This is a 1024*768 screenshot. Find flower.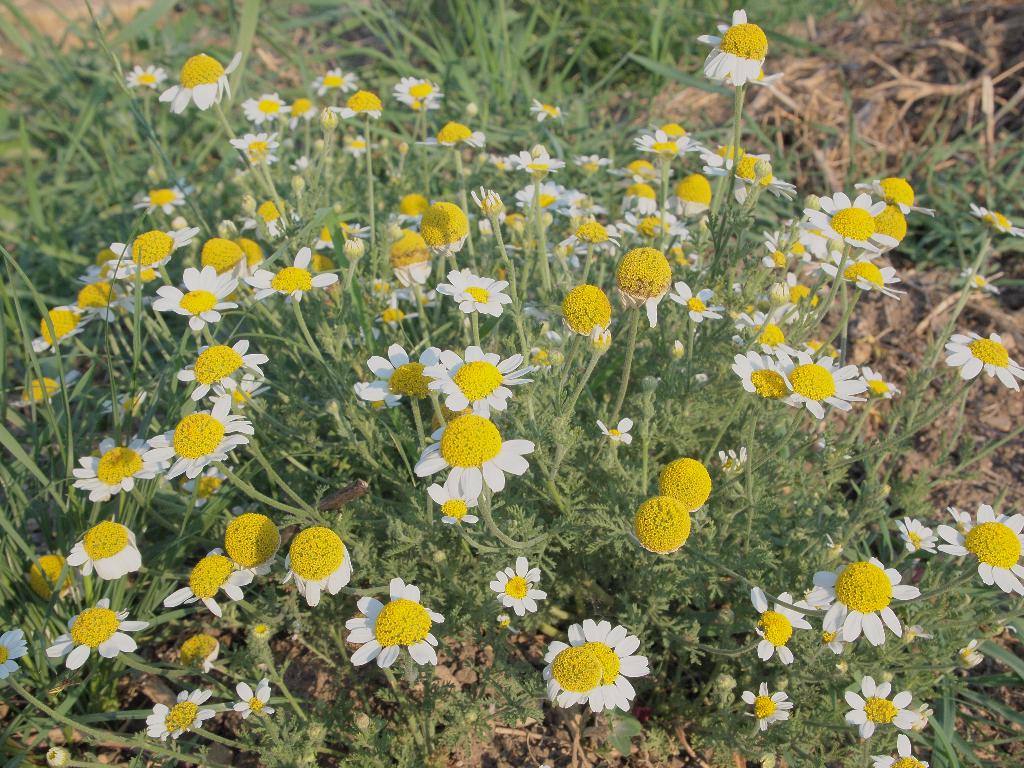
Bounding box: BBox(328, 90, 382, 119).
